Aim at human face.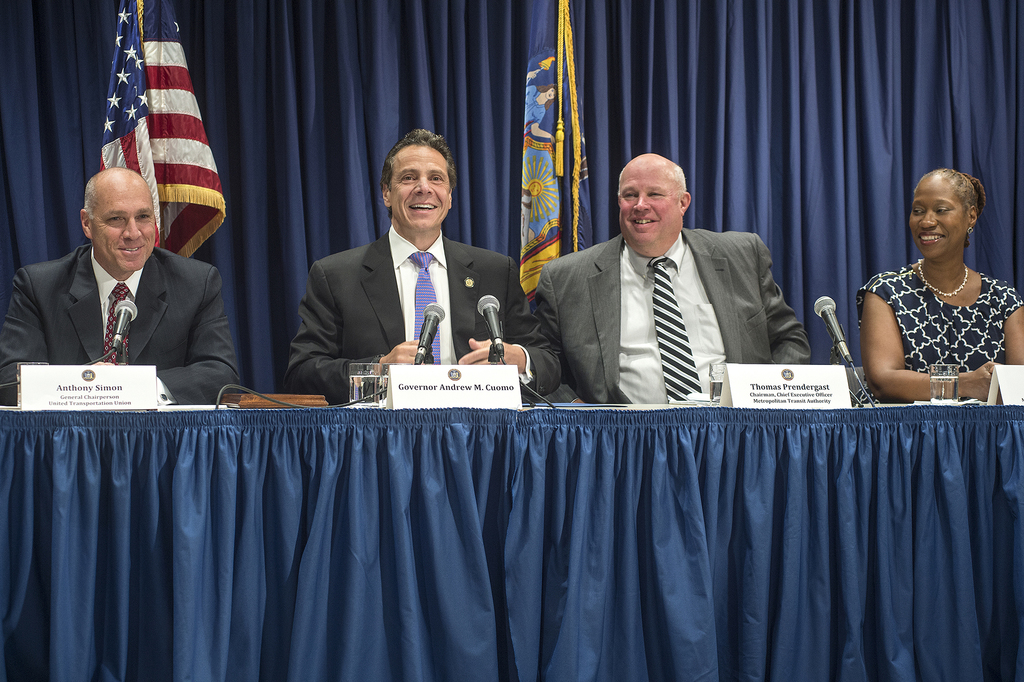
Aimed at box(391, 146, 451, 230).
